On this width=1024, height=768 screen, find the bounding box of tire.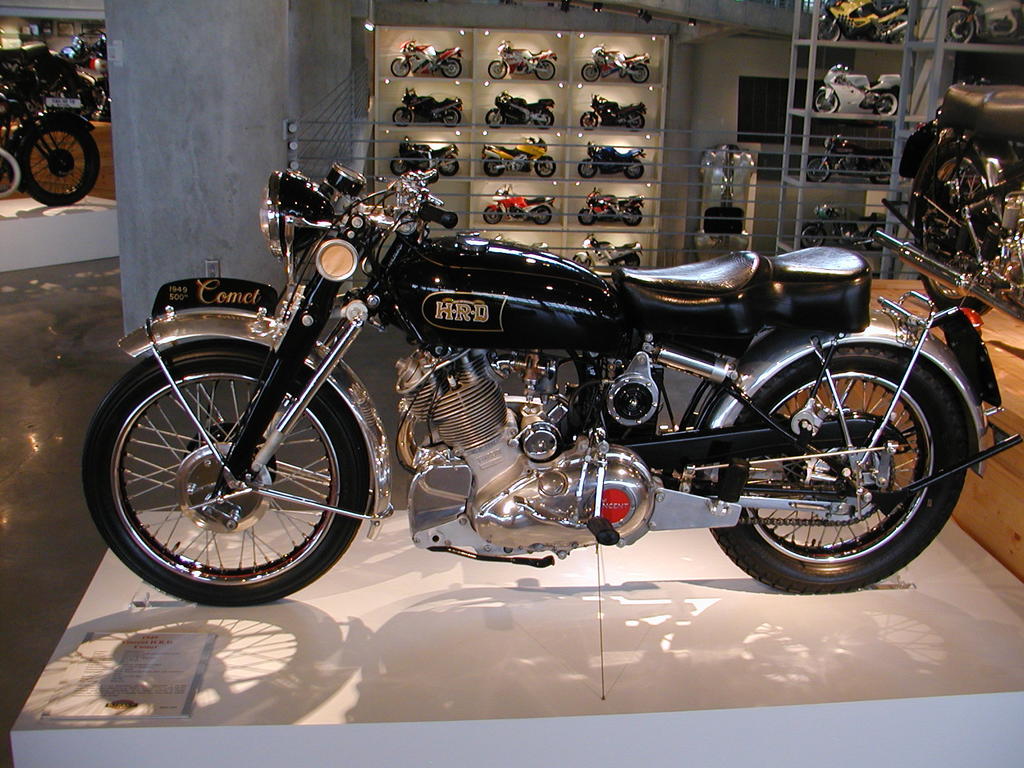
Bounding box: region(579, 160, 595, 177).
